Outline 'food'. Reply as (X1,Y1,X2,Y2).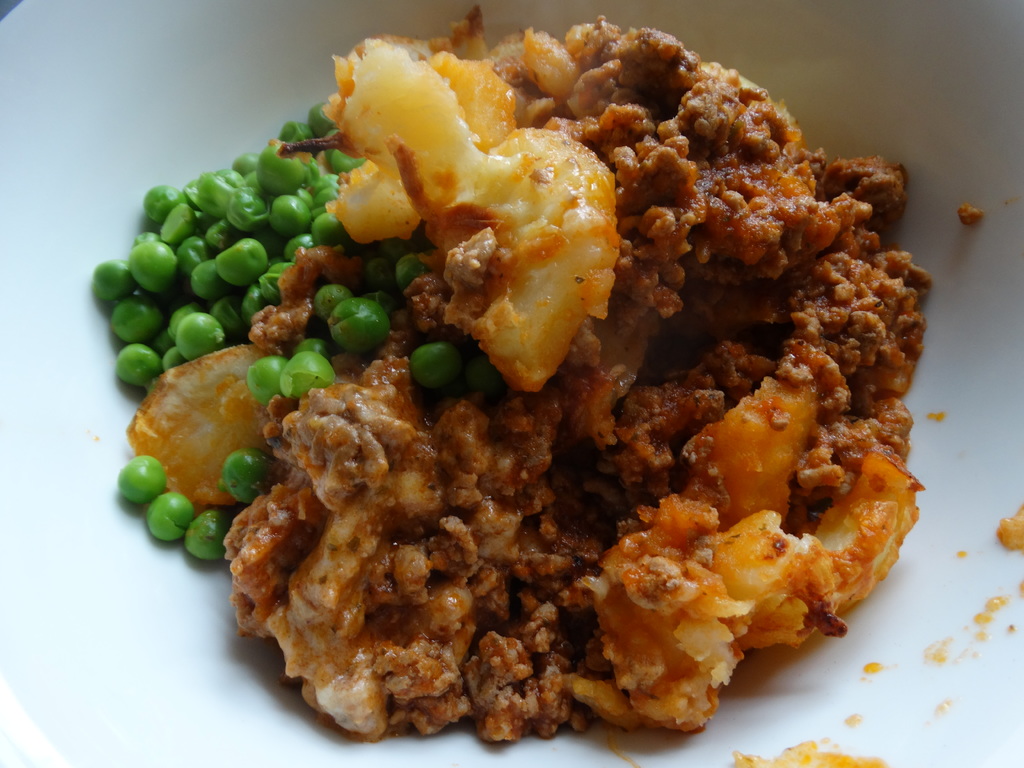
(101,0,946,742).
